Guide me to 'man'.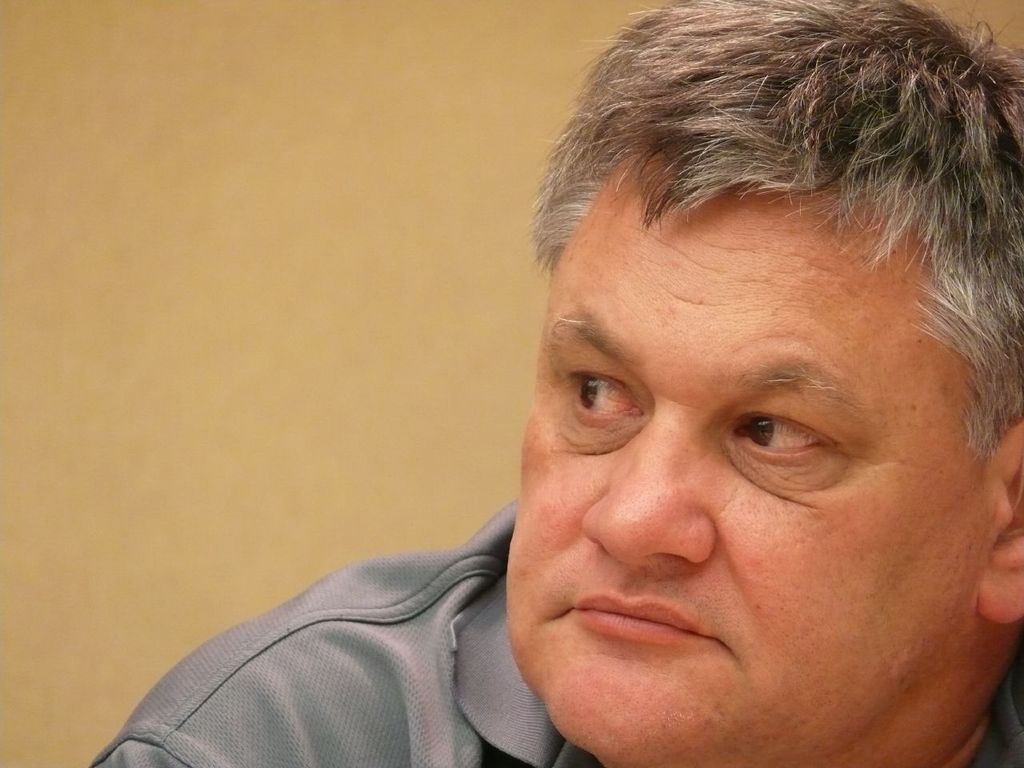
Guidance: (left=90, top=0, right=1023, bottom=767).
